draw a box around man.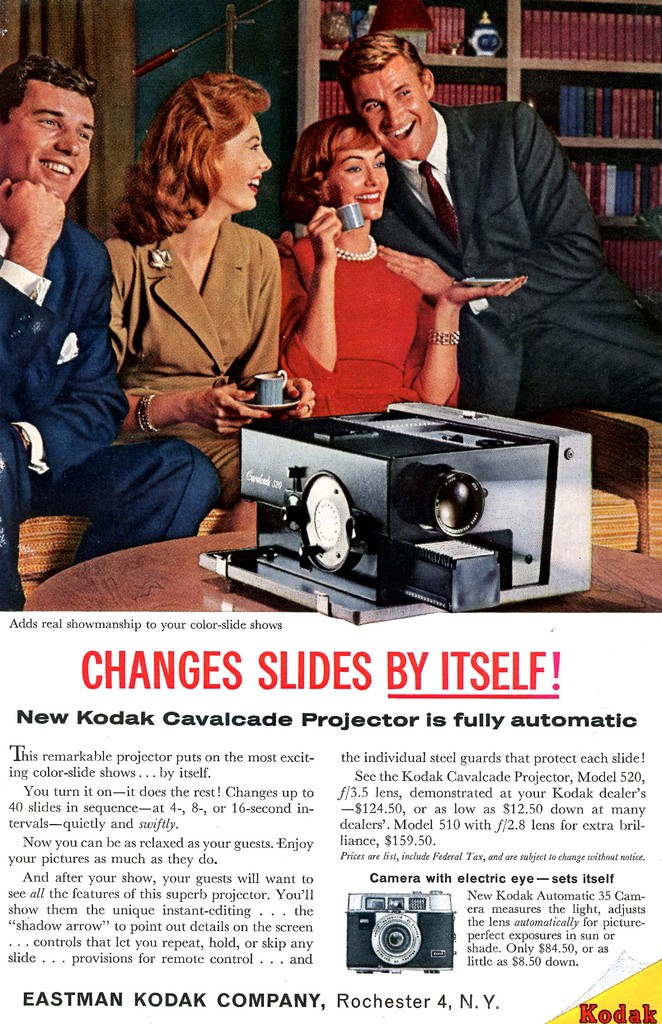
(0,55,220,620).
